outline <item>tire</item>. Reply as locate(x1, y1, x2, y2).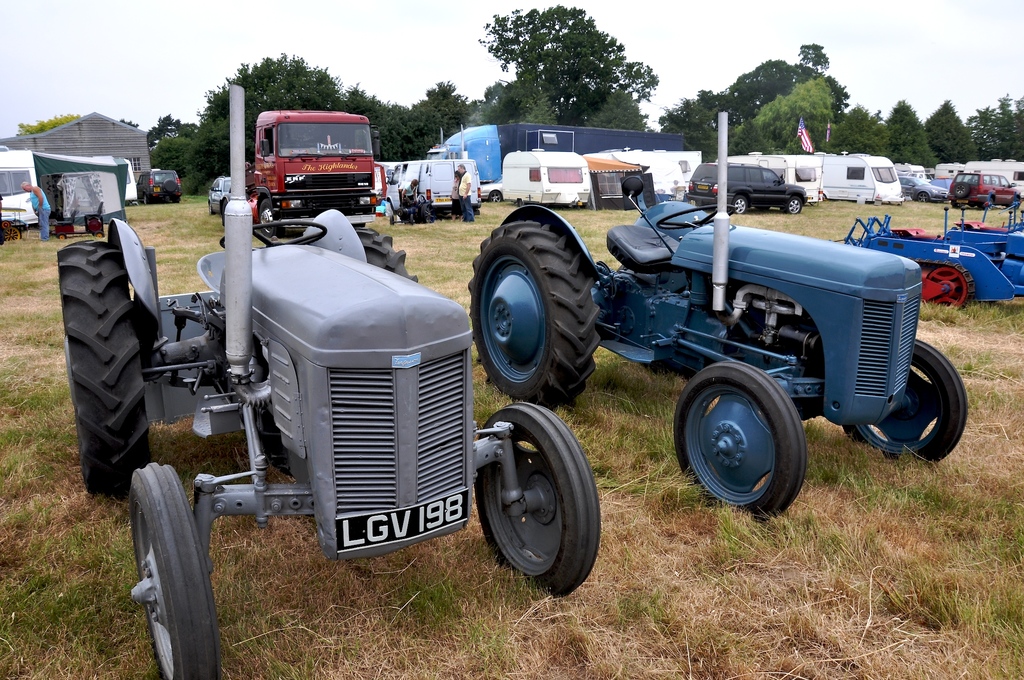
locate(53, 234, 150, 499).
